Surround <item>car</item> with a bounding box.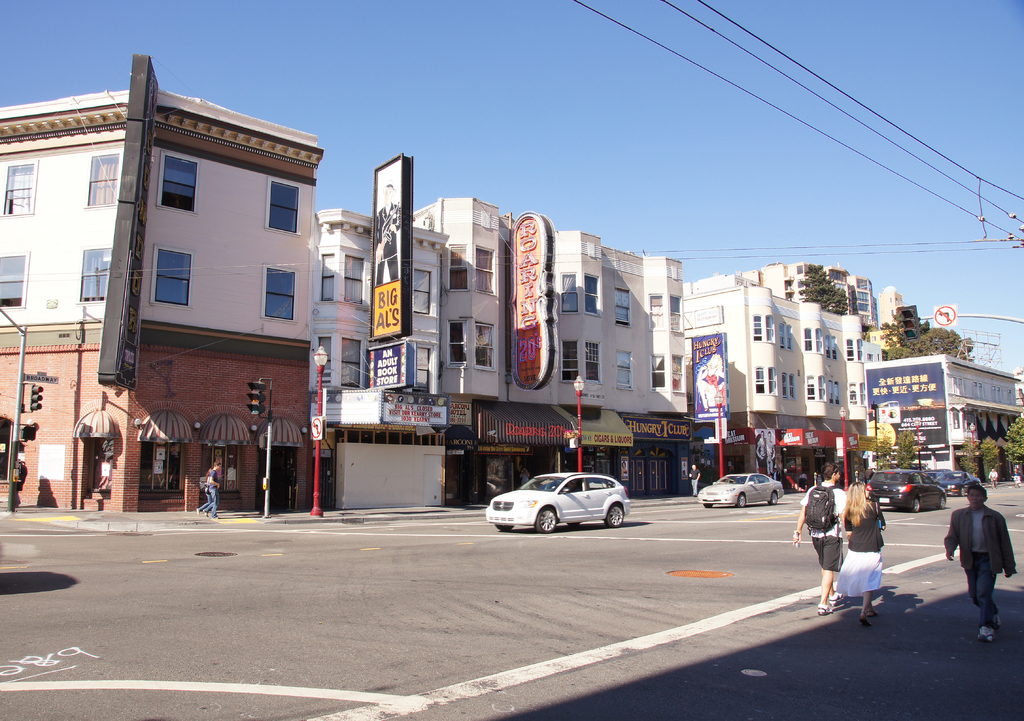
<bbox>698, 473, 783, 506</bbox>.
